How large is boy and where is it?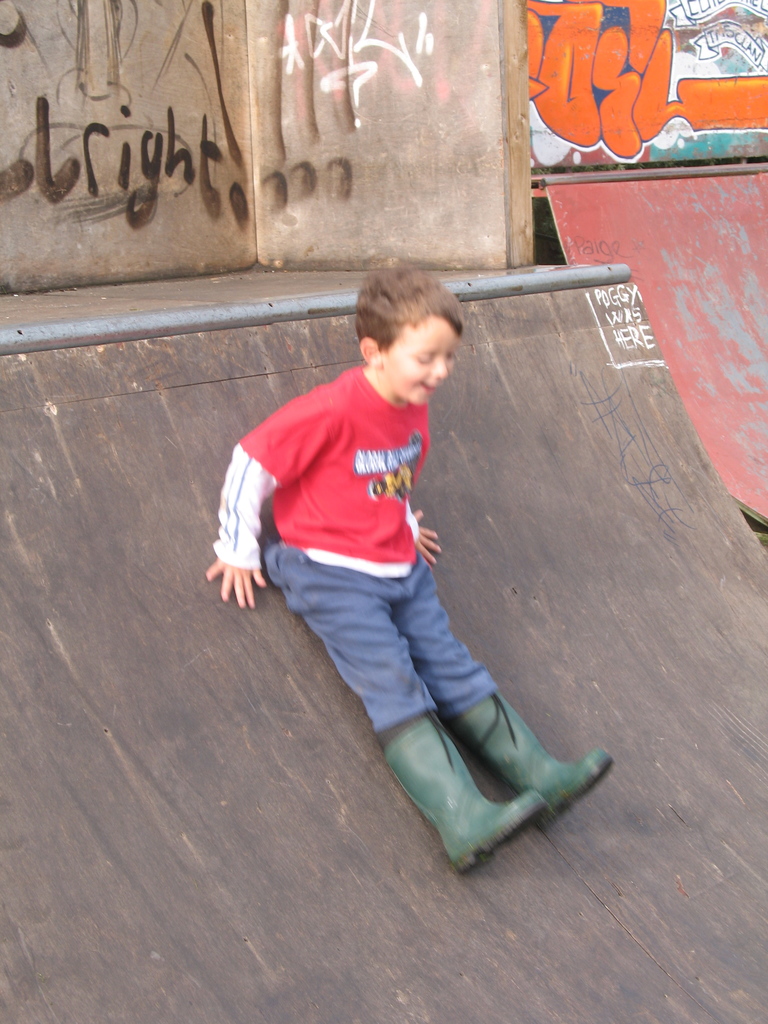
Bounding box: box=[203, 236, 608, 846].
